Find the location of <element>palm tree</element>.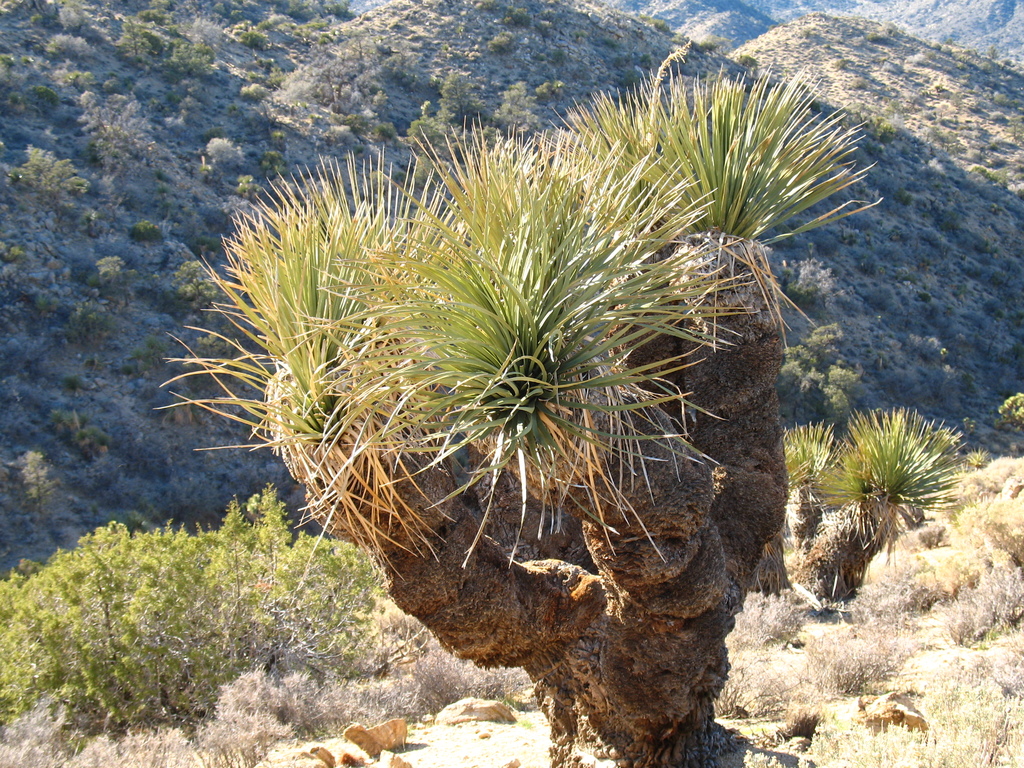
Location: 158 72 876 767.
